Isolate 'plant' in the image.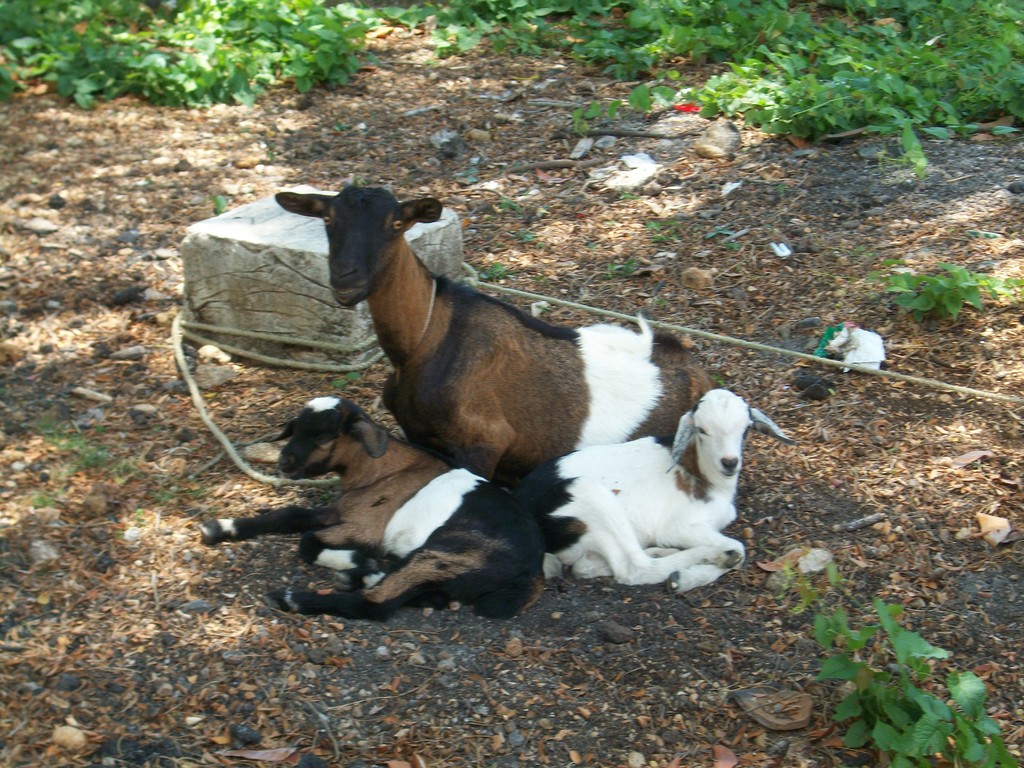
Isolated region: crop(545, 204, 550, 212).
